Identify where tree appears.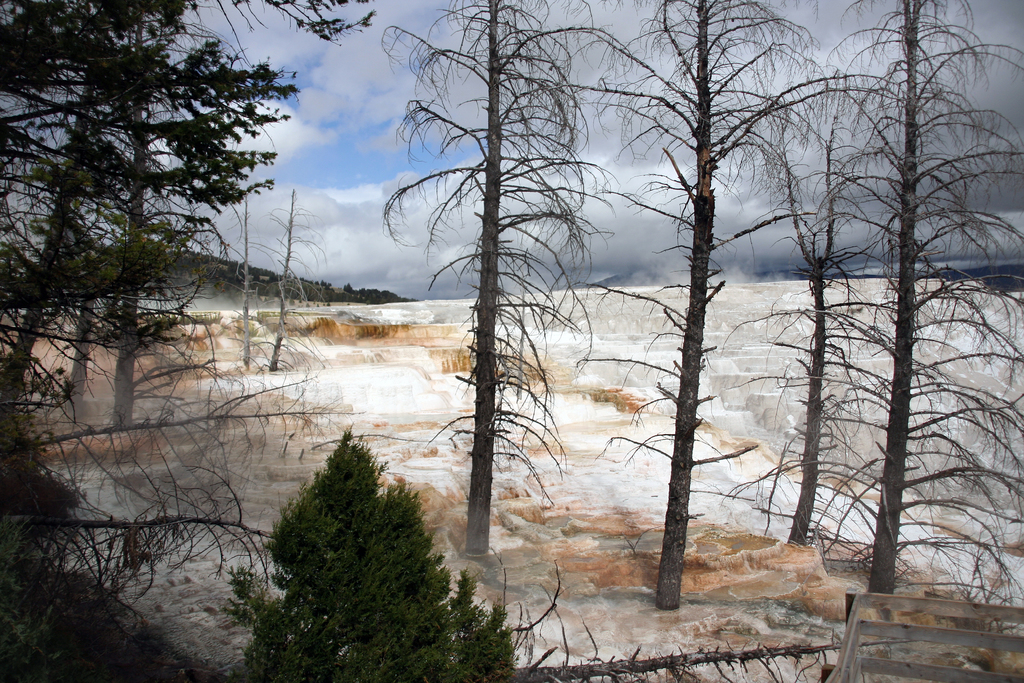
Appears at crop(239, 418, 453, 667).
